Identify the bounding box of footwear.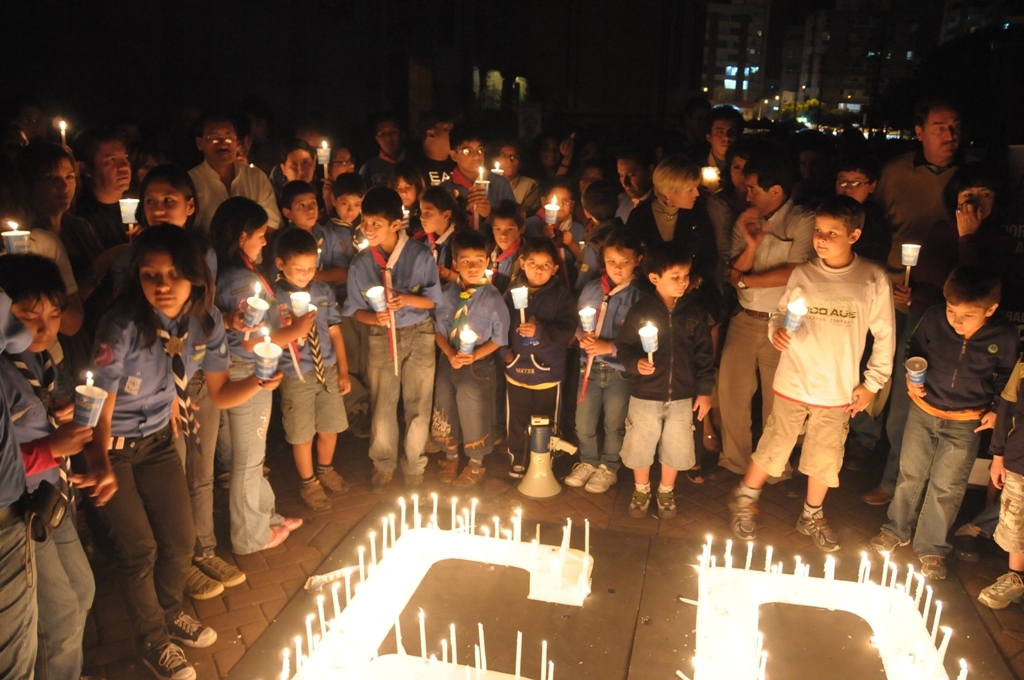
660, 490, 688, 518.
